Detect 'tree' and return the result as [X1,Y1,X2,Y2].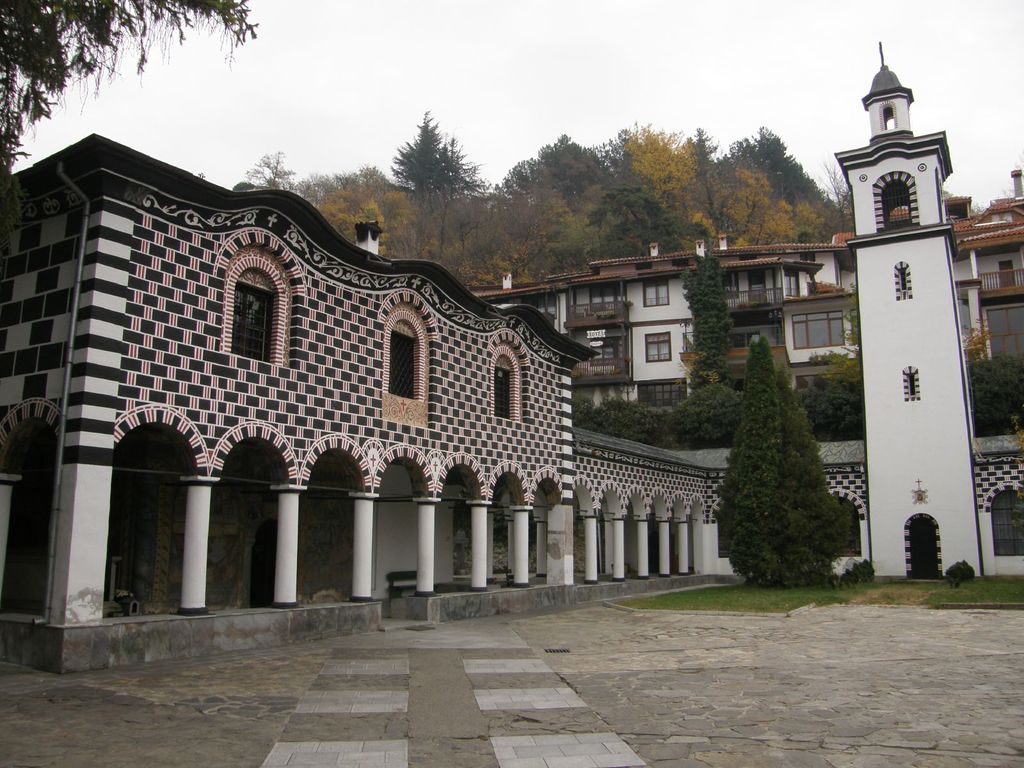
[778,399,888,587].
